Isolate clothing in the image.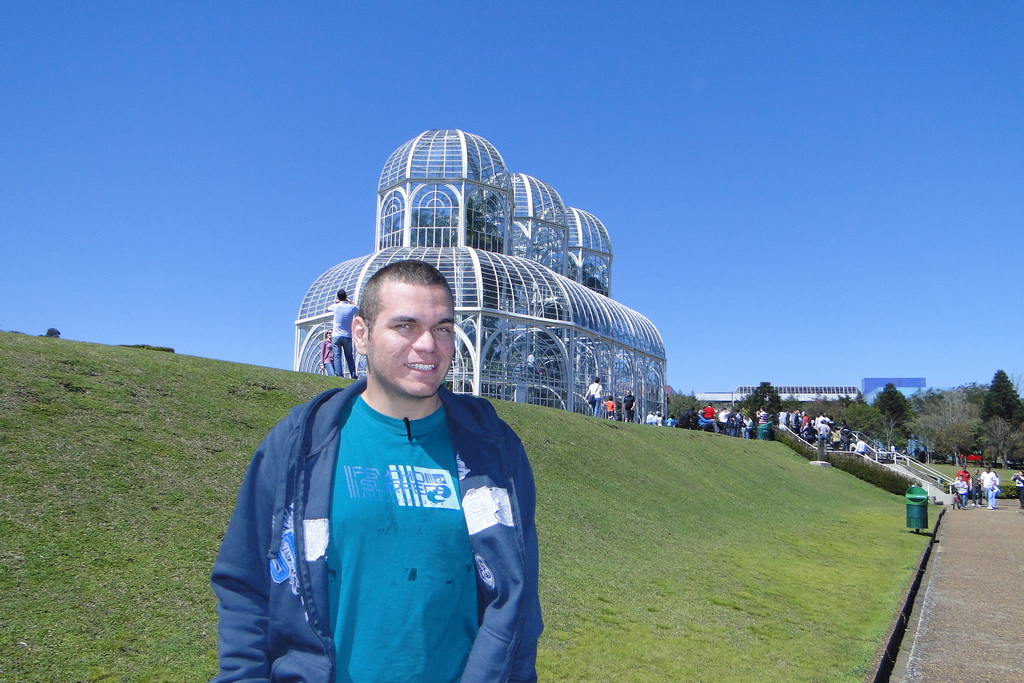
Isolated region: bbox=(328, 299, 360, 374).
